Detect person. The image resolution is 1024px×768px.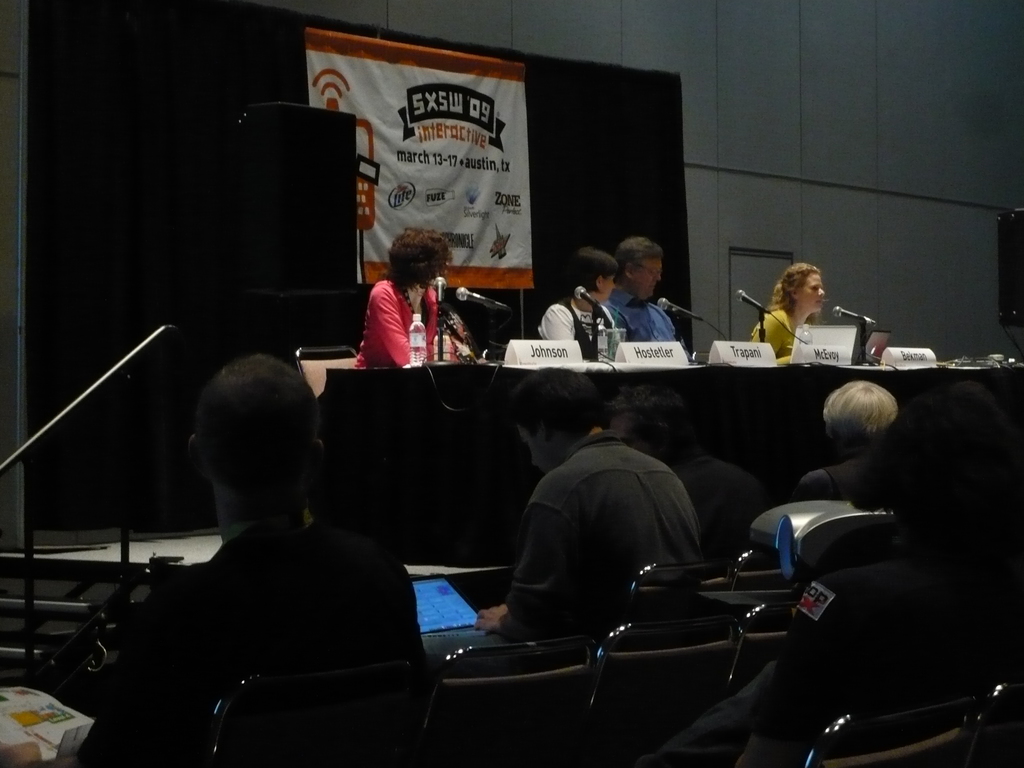
0, 358, 426, 767.
